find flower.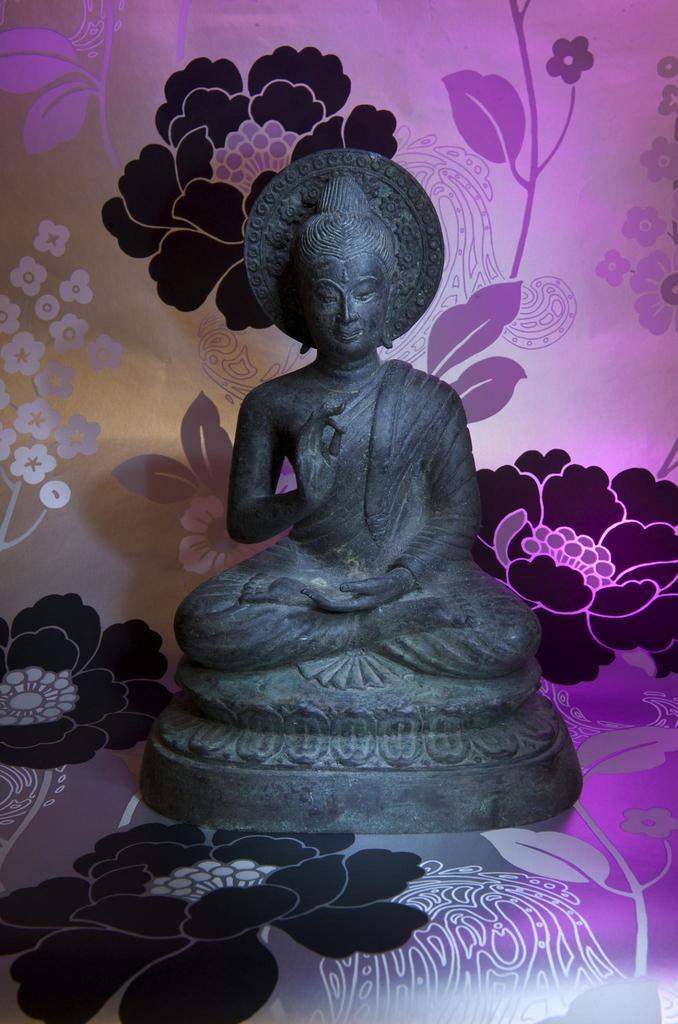
box=[626, 207, 668, 247].
